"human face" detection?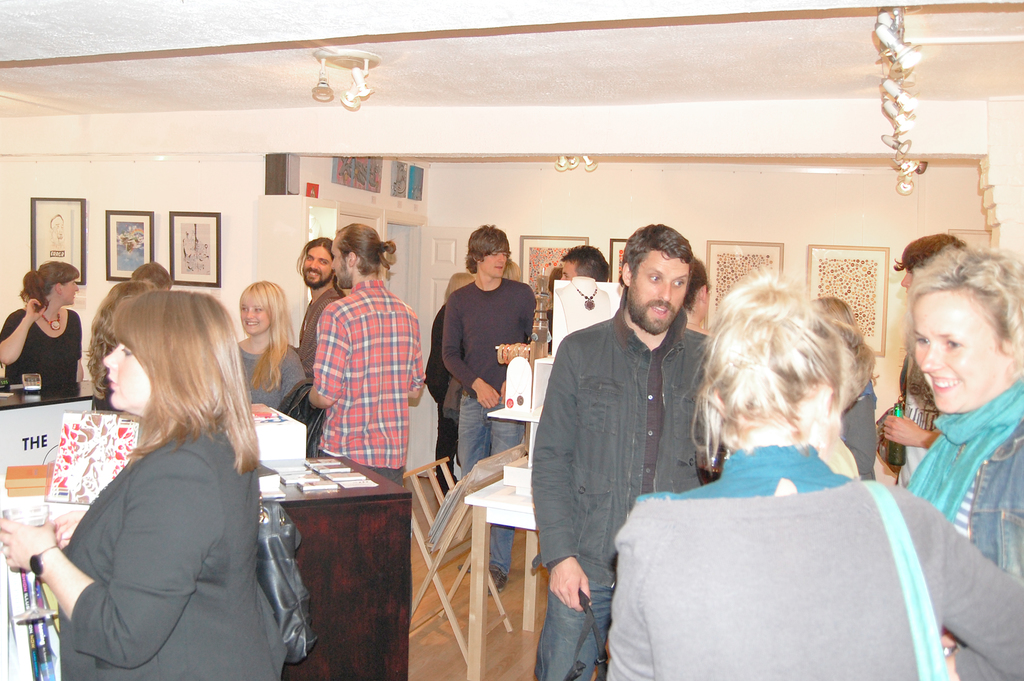
(61, 279, 76, 306)
